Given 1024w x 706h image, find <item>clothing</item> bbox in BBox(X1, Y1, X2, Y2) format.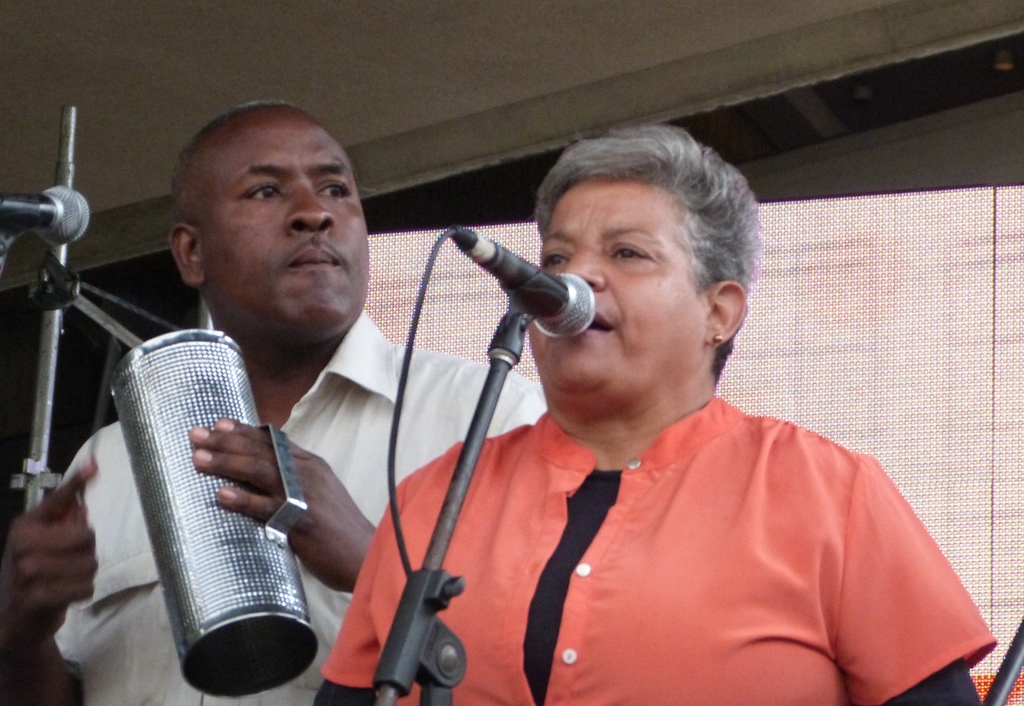
BBox(464, 382, 1000, 699).
